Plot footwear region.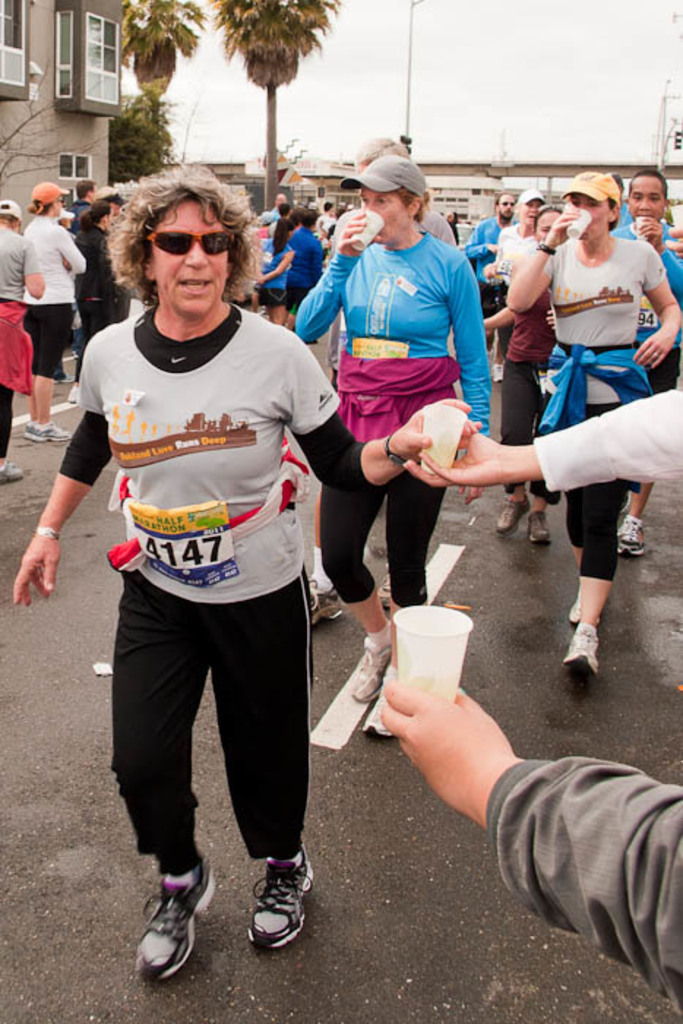
Plotted at [x1=361, y1=683, x2=396, y2=745].
